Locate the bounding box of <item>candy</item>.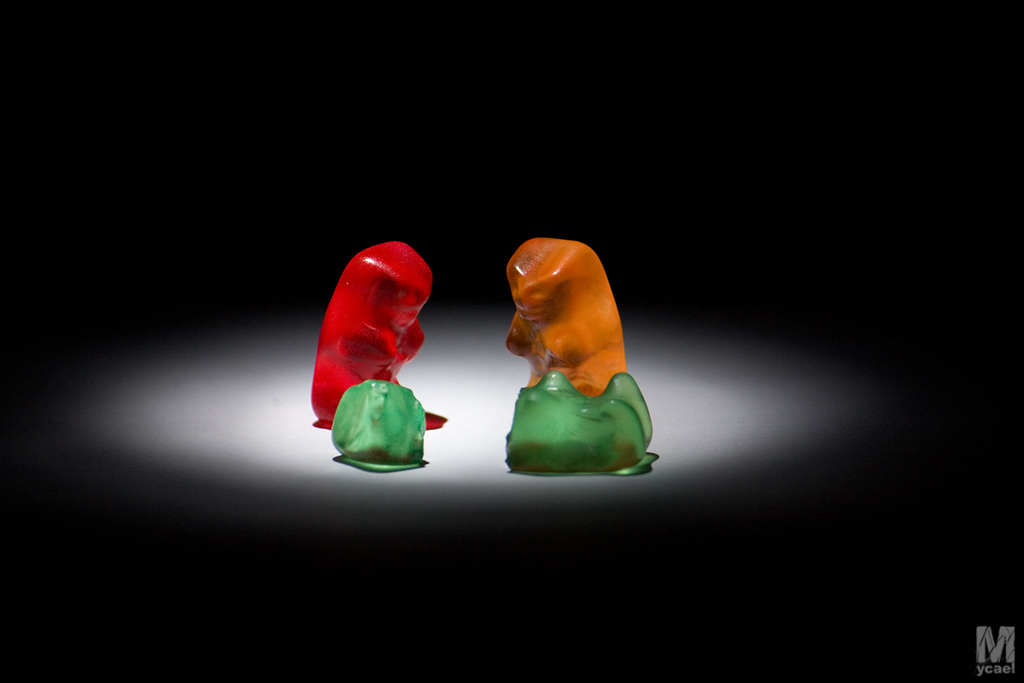
Bounding box: BBox(504, 233, 630, 396).
